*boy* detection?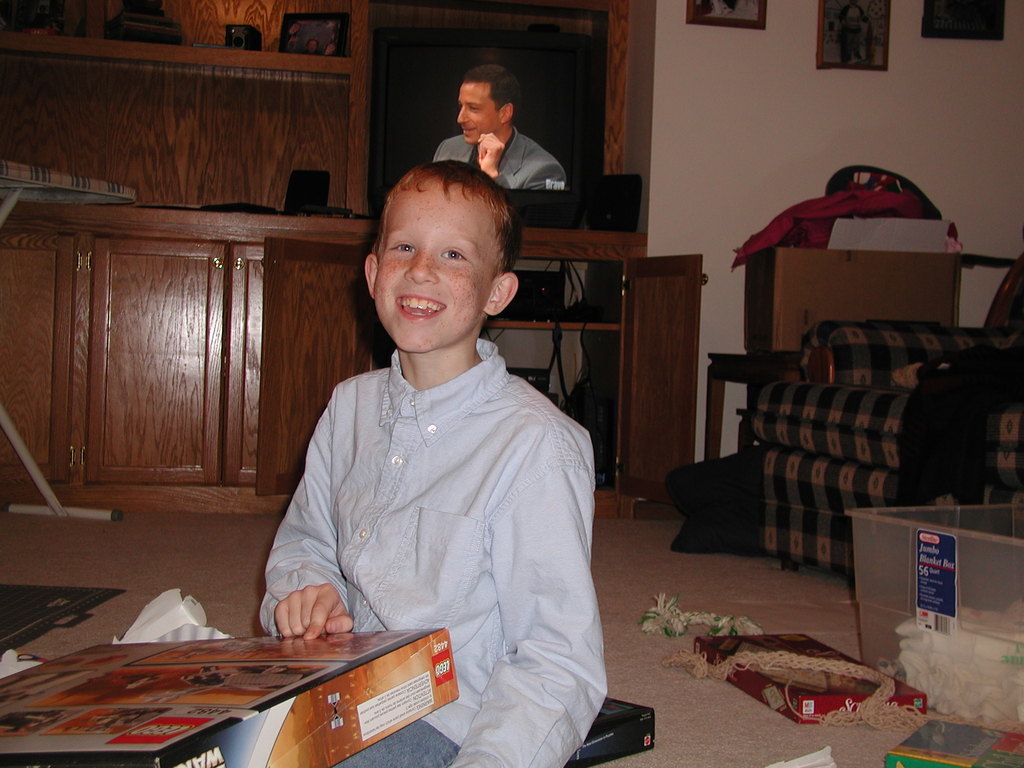
box=[250, 131, 605, 747]
